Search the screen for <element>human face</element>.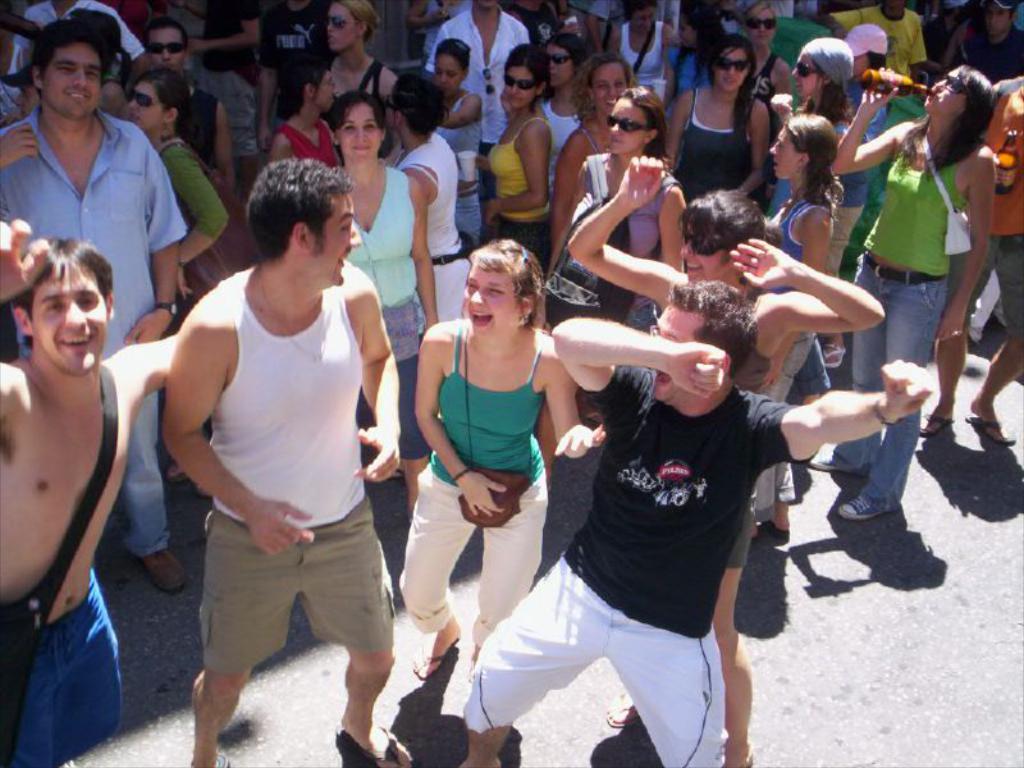
Found at [left=598, top=61, right=632, bottom=110].
